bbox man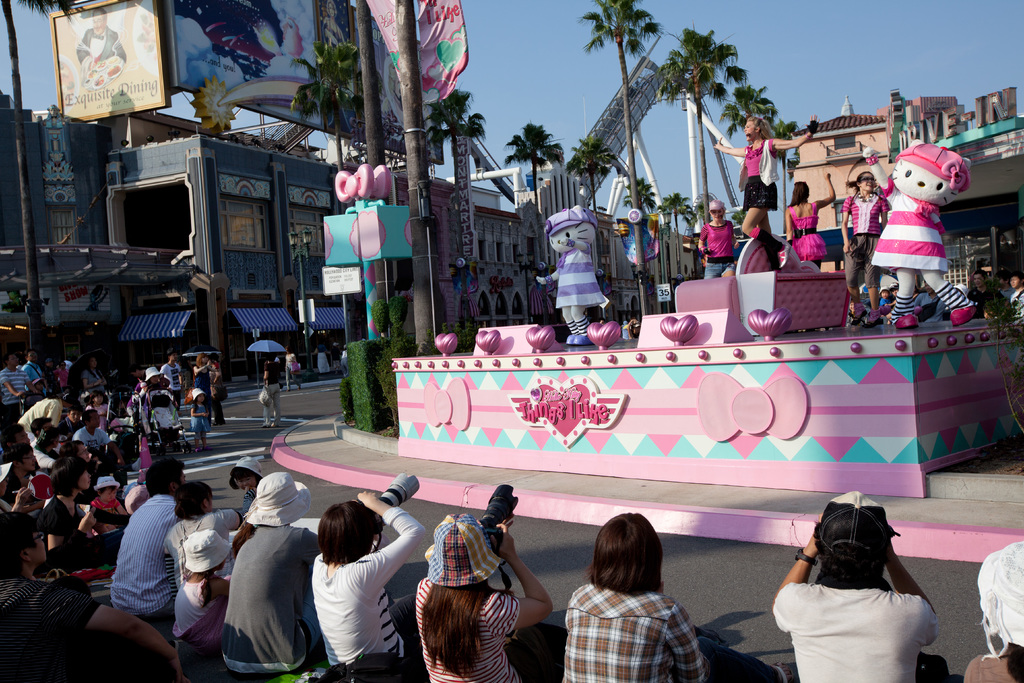
22:348:44:399
